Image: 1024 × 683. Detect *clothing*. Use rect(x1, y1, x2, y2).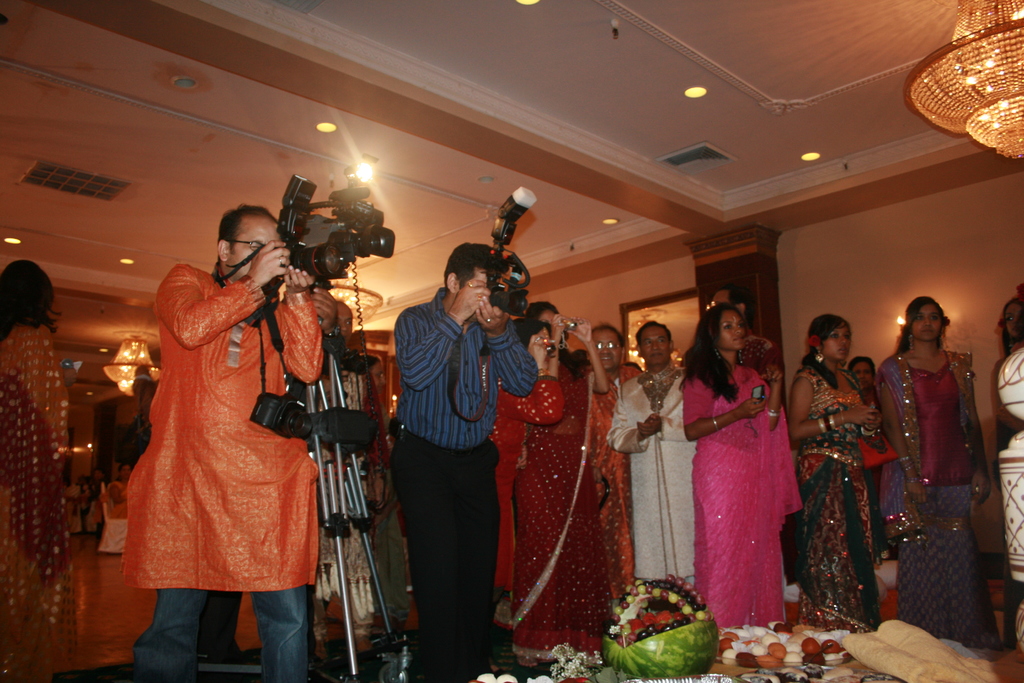
rect(683, 363, 797, 634).
